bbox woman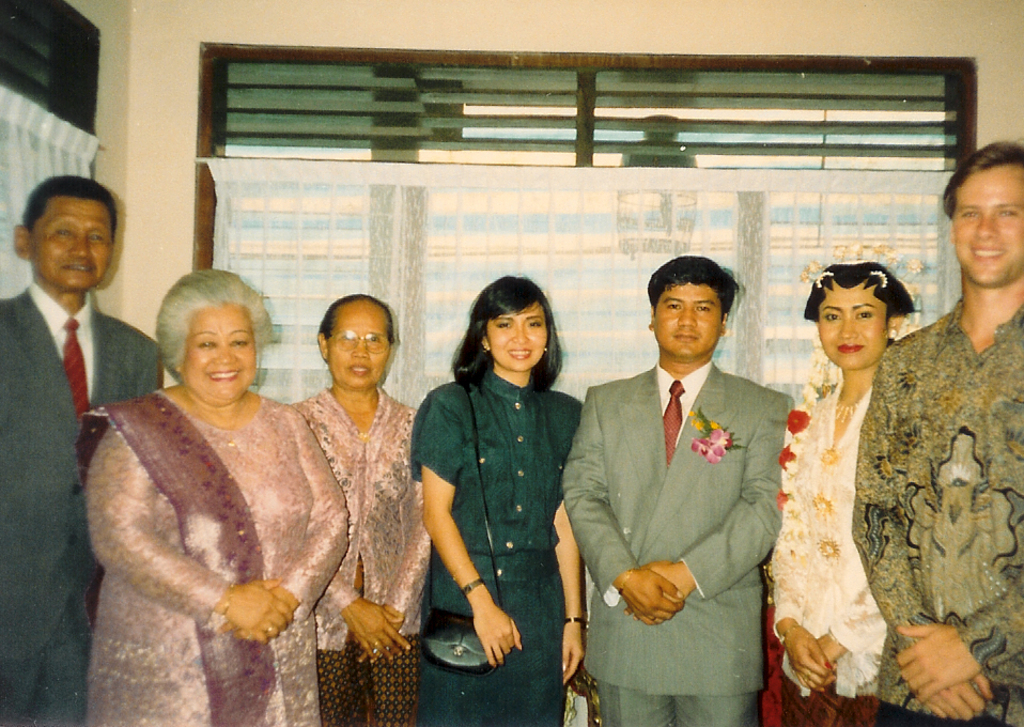
406,273,585,726
